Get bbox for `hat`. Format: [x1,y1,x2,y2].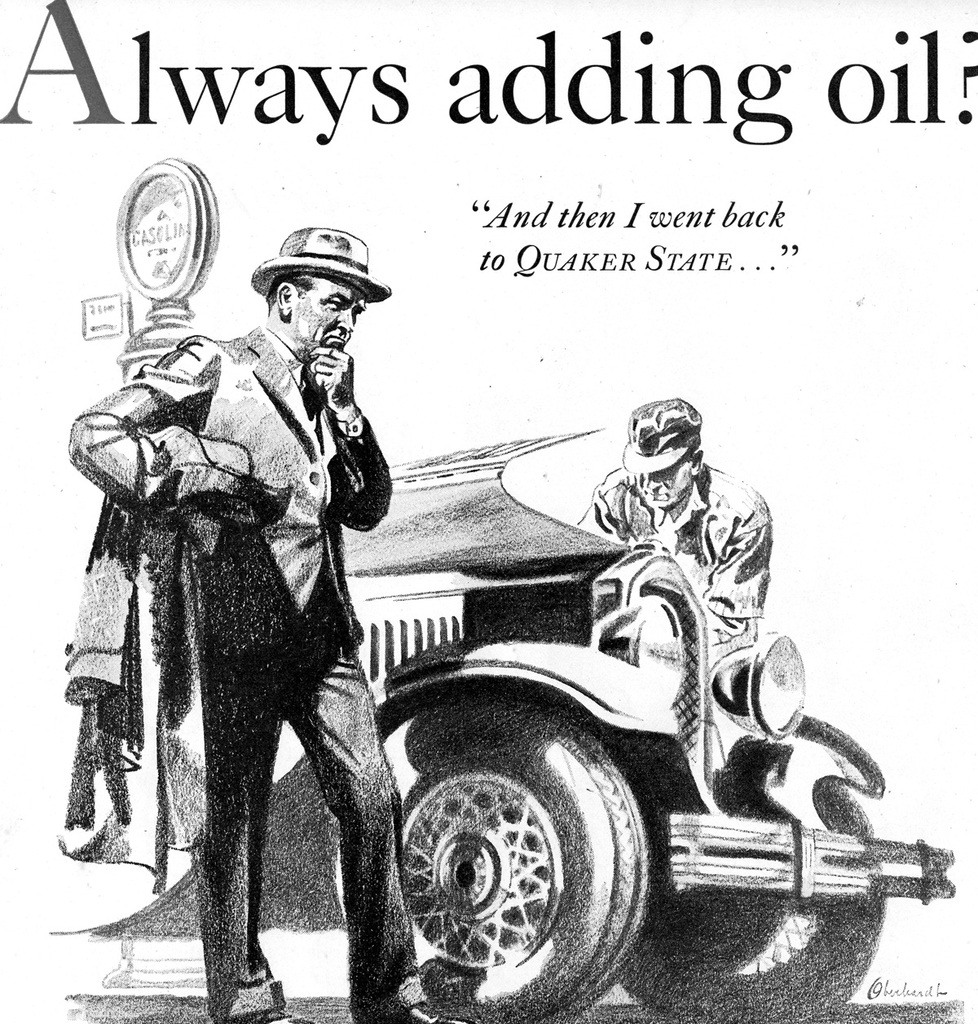
[253,222,390,304].
